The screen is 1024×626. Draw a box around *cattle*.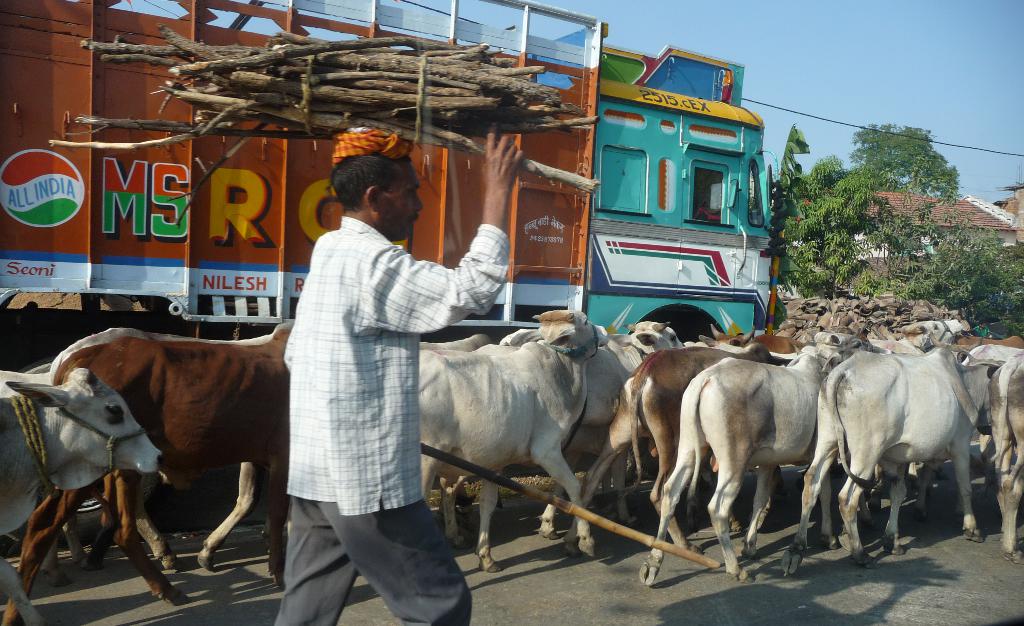
<box>415,334,506,544</box>.
